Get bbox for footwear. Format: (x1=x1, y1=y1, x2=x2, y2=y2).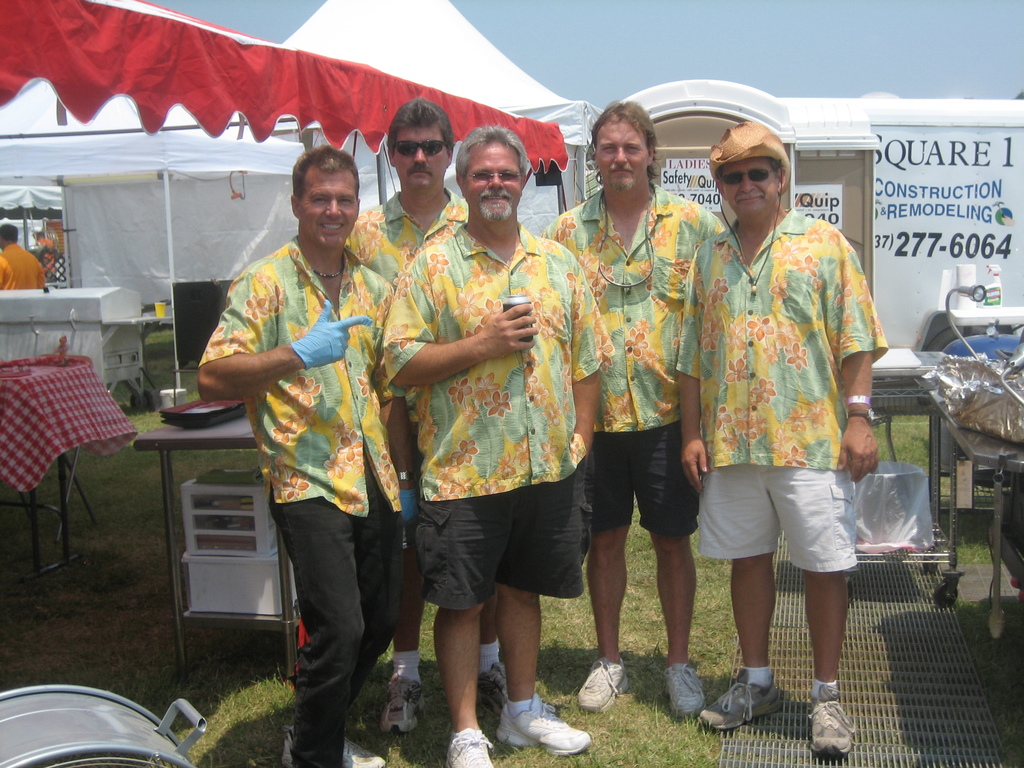
(x1=495, y1=694, x2=591, y2=755).
